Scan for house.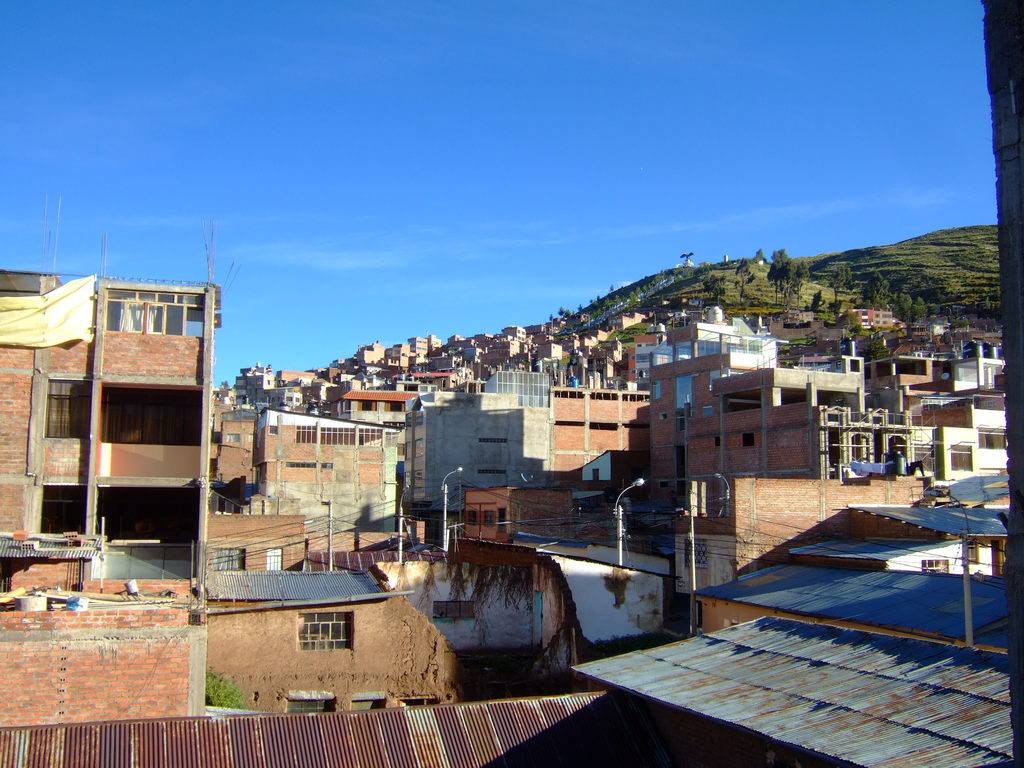
Scan result: bbox=(350, 339, 385, 367).
